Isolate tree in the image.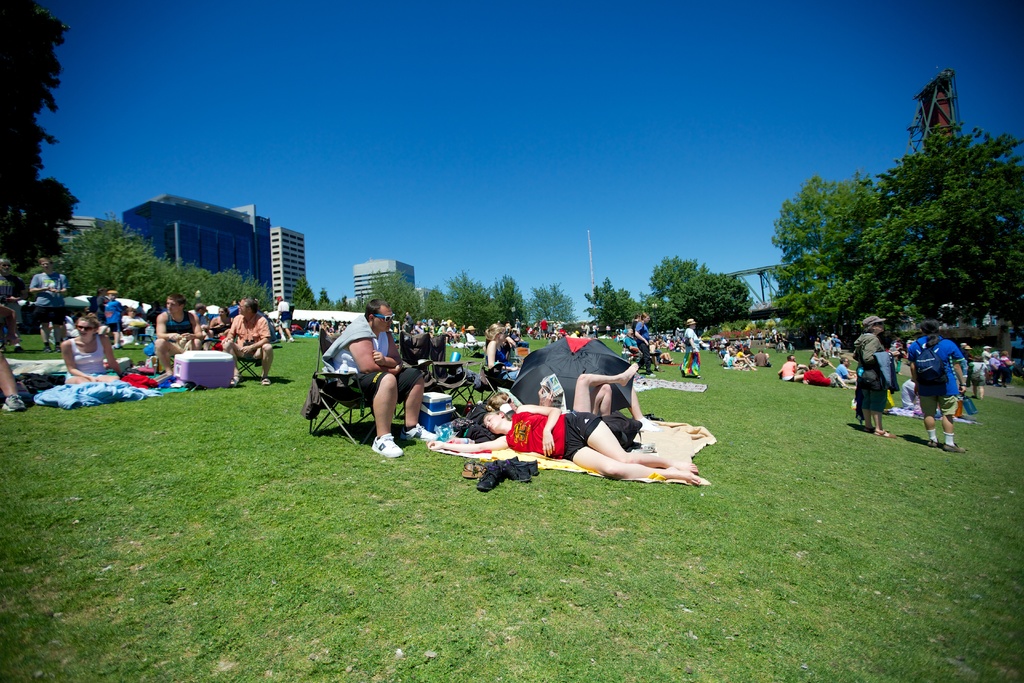
Isolated region: select_region(0, 0, 77, 284).
